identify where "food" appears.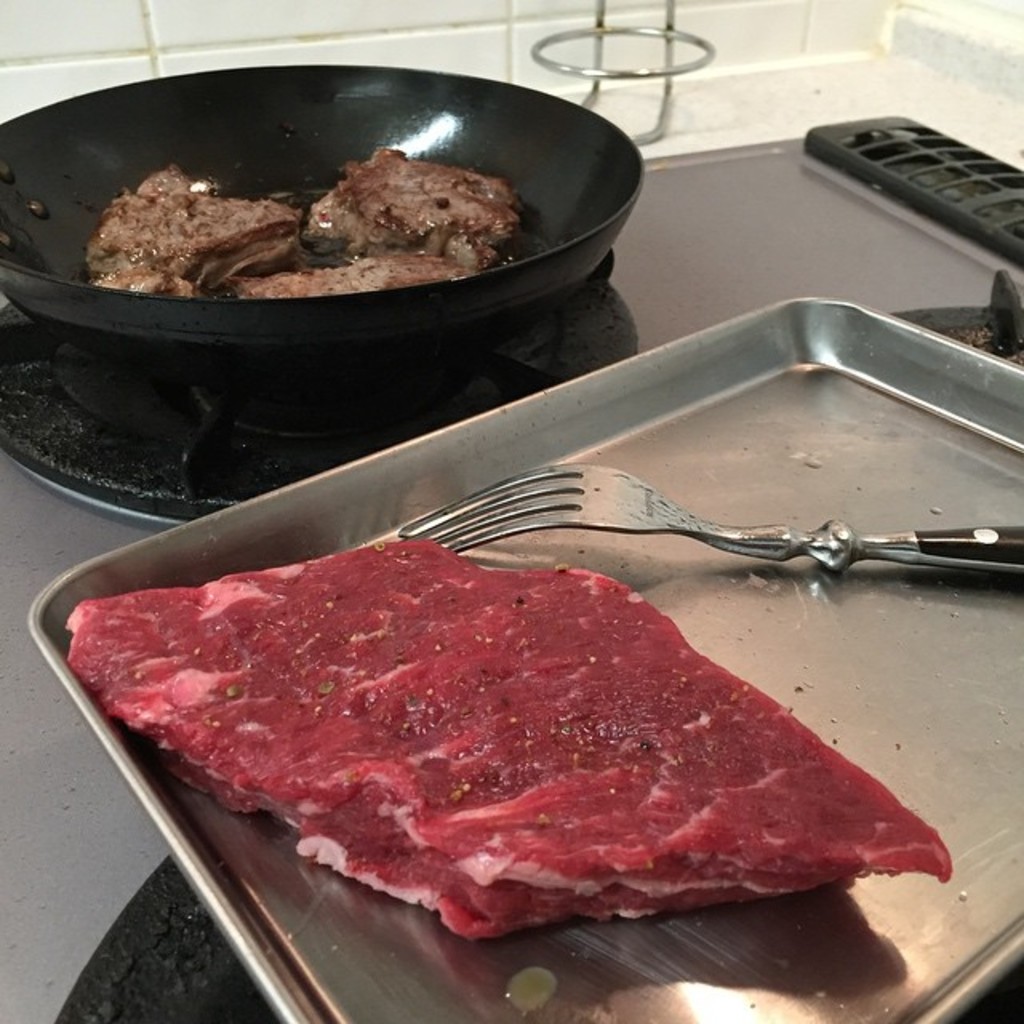
Appears at [x1=229, y1=250, x2=474, y2=296].
